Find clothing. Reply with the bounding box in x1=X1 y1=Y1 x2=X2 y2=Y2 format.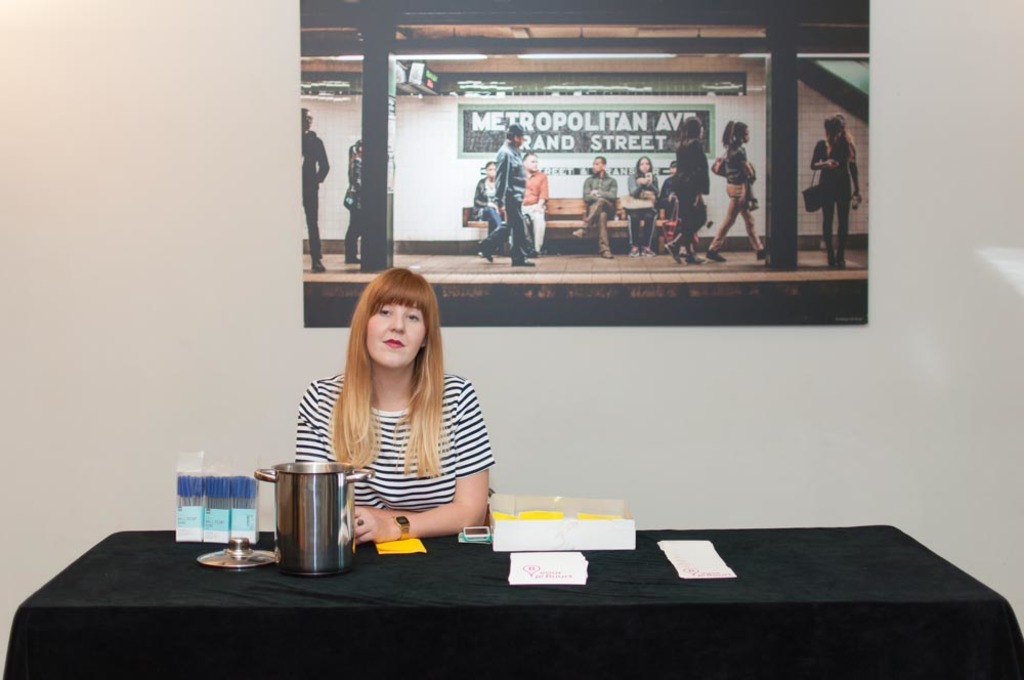
x1=719 y1=153 x2=756 y2=249.
